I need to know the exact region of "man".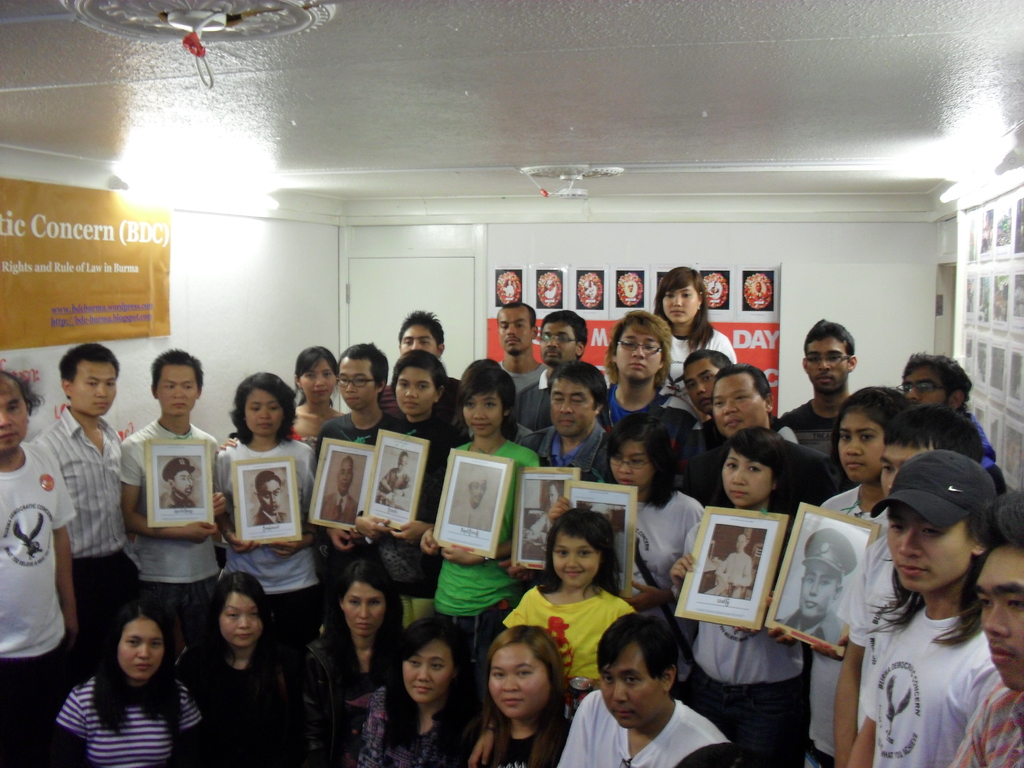
Region: pyautogui.locateOnScreen(775, 524, 848, 647).
